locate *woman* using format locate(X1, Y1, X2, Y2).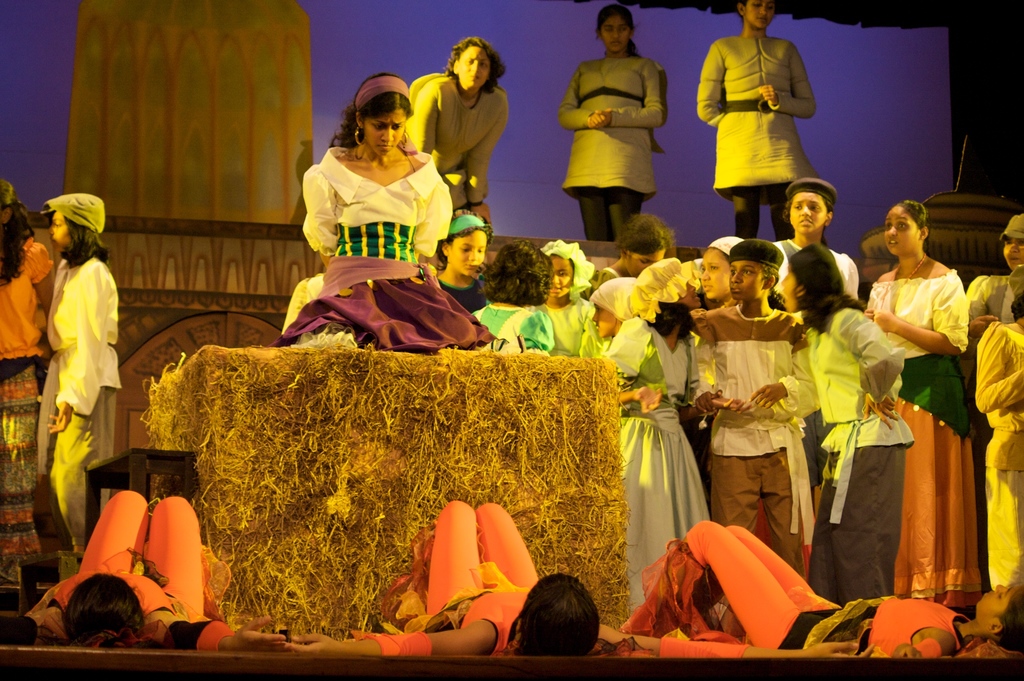
locate(468, 237, 557, 360).
